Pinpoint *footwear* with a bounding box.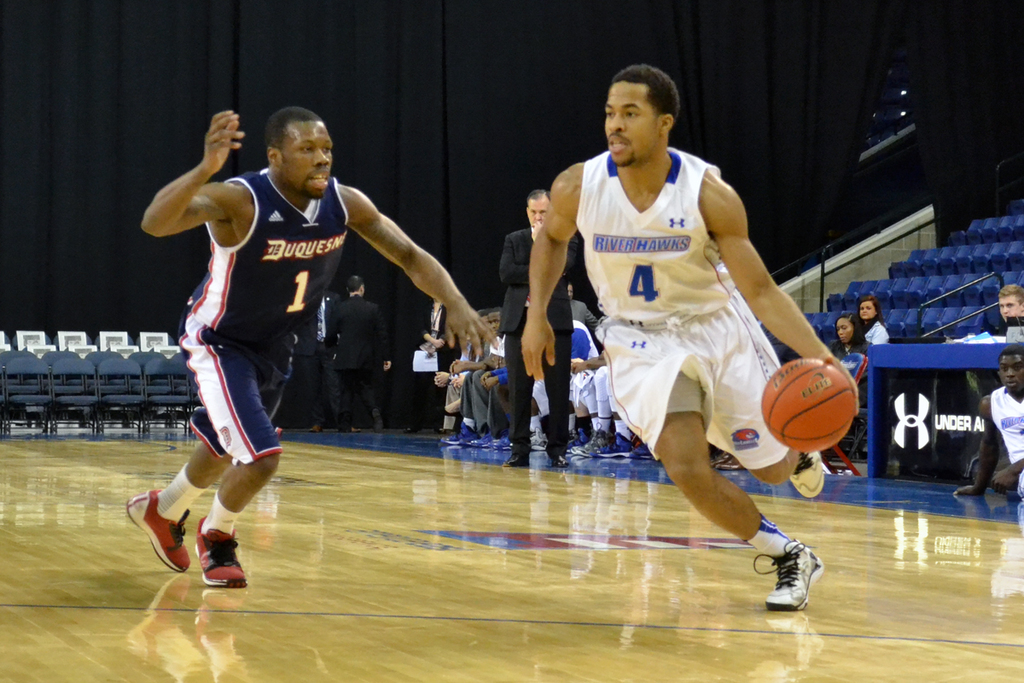
left=311, top=423, right=320, bottom=429.
